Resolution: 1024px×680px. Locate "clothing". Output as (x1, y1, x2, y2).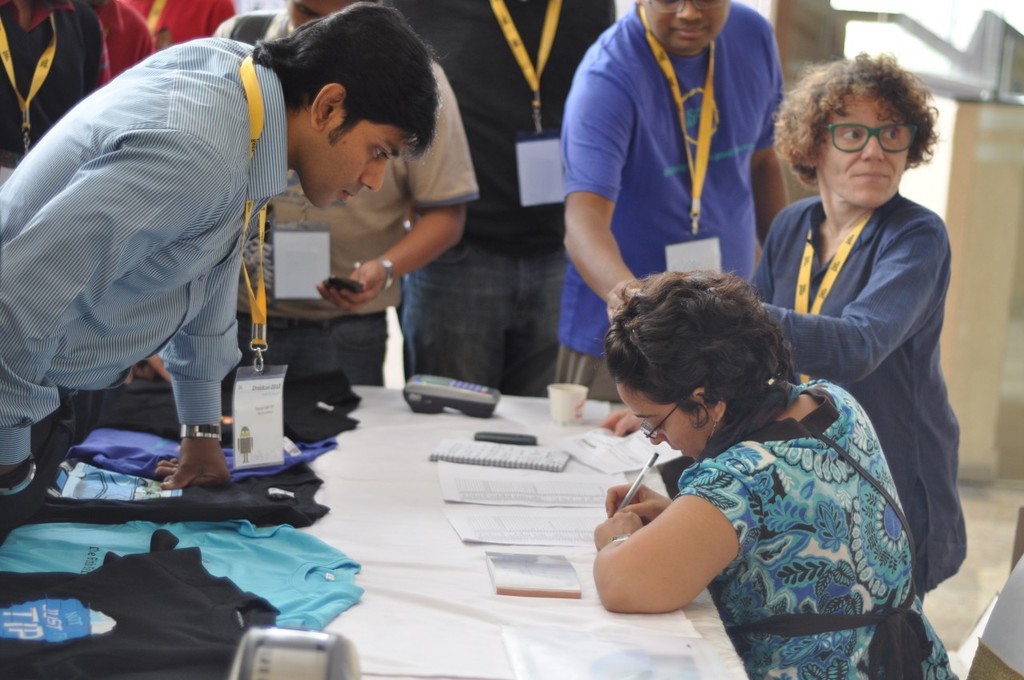
(0, 542, 276, 679).
